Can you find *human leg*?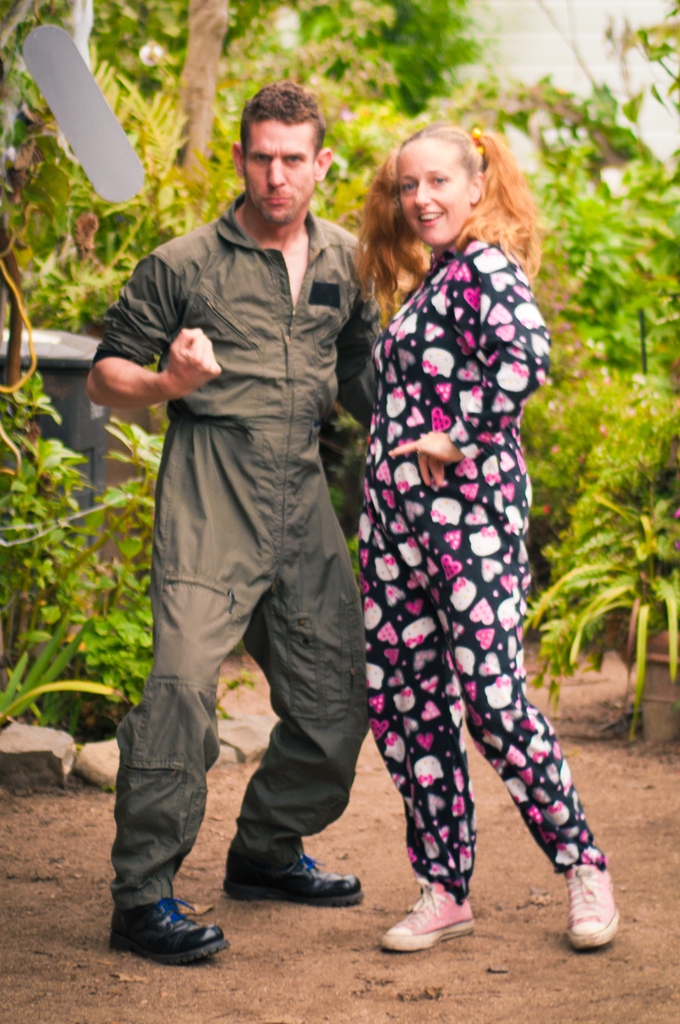
Yes, bounding box: select_region(439, 545, 616, 950).
